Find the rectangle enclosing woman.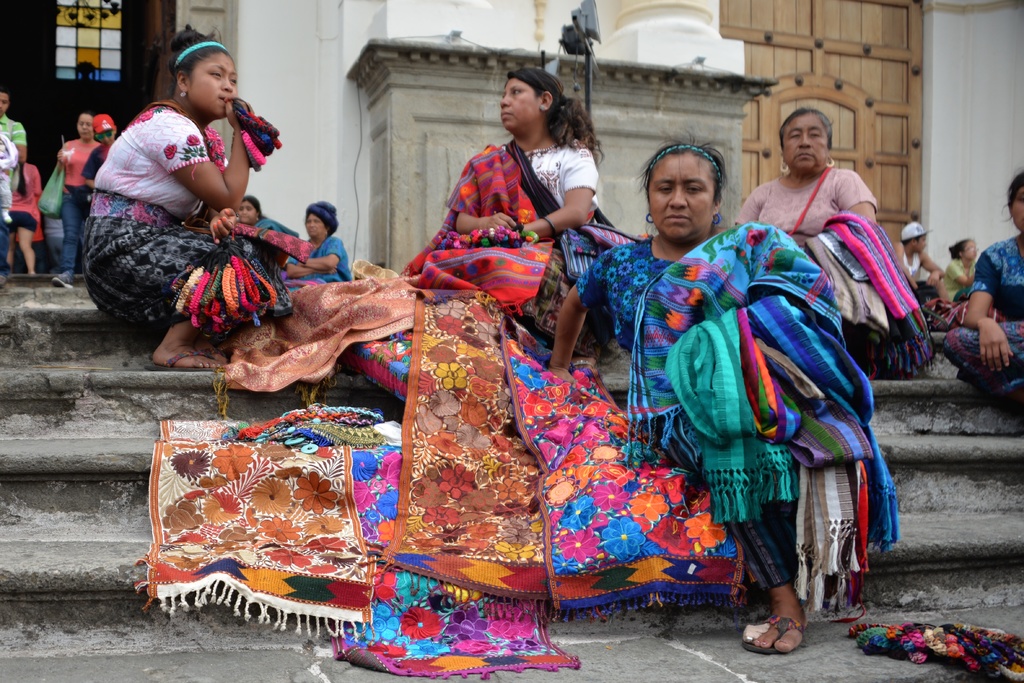
[x1=237, y1=195, x2=299, y2=237].
